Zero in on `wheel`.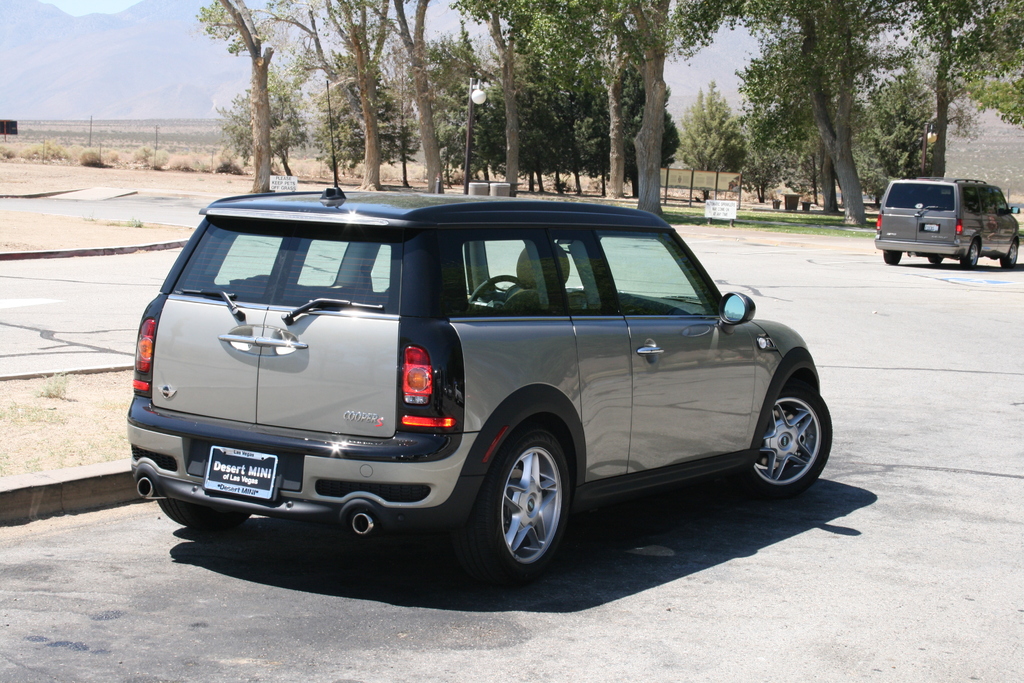
Zeroed in: 957/240/982/273.
